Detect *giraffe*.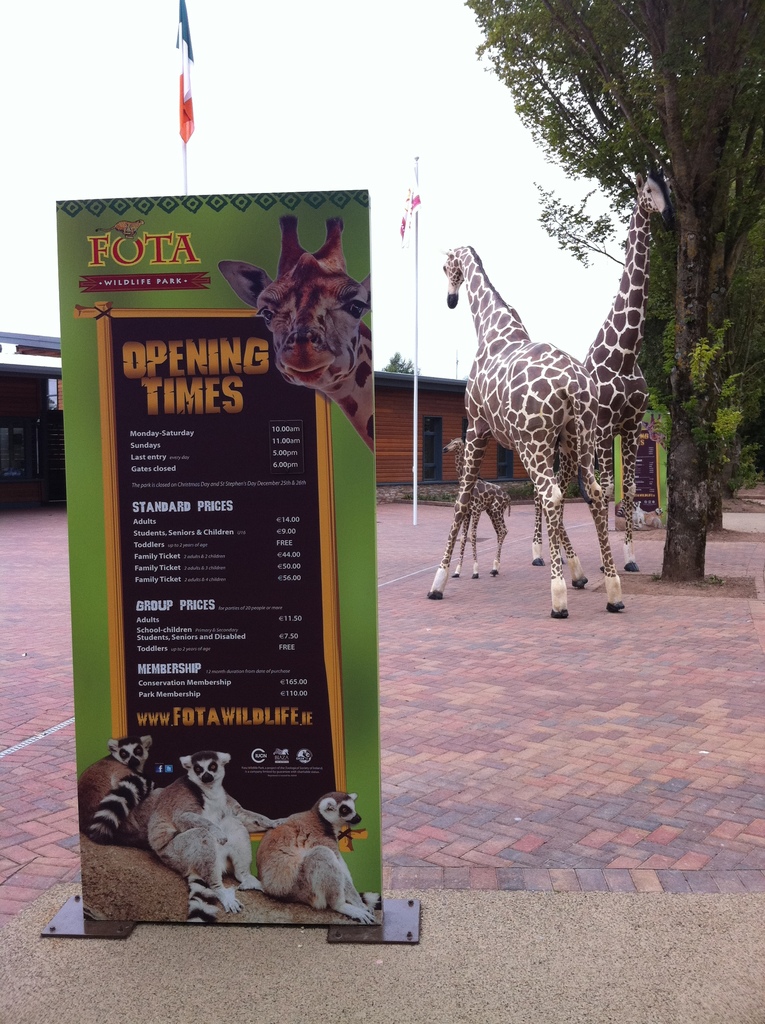
Detected at l=443, t=433, r=513, b=579.
